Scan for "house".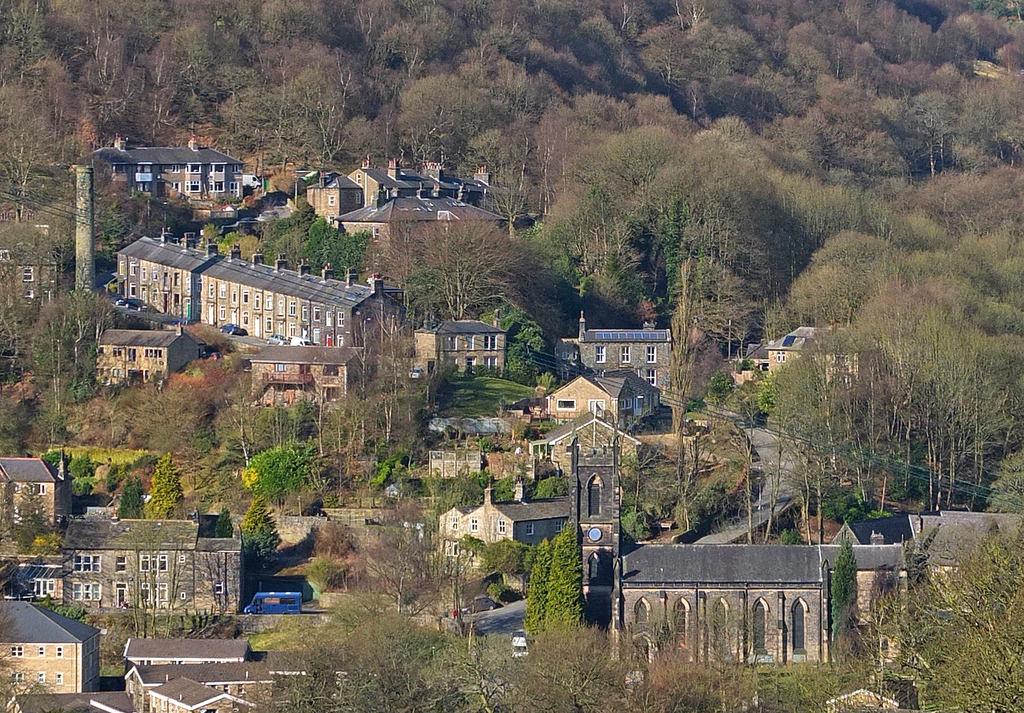
Scan result: region(623, 413, 715, 528).
